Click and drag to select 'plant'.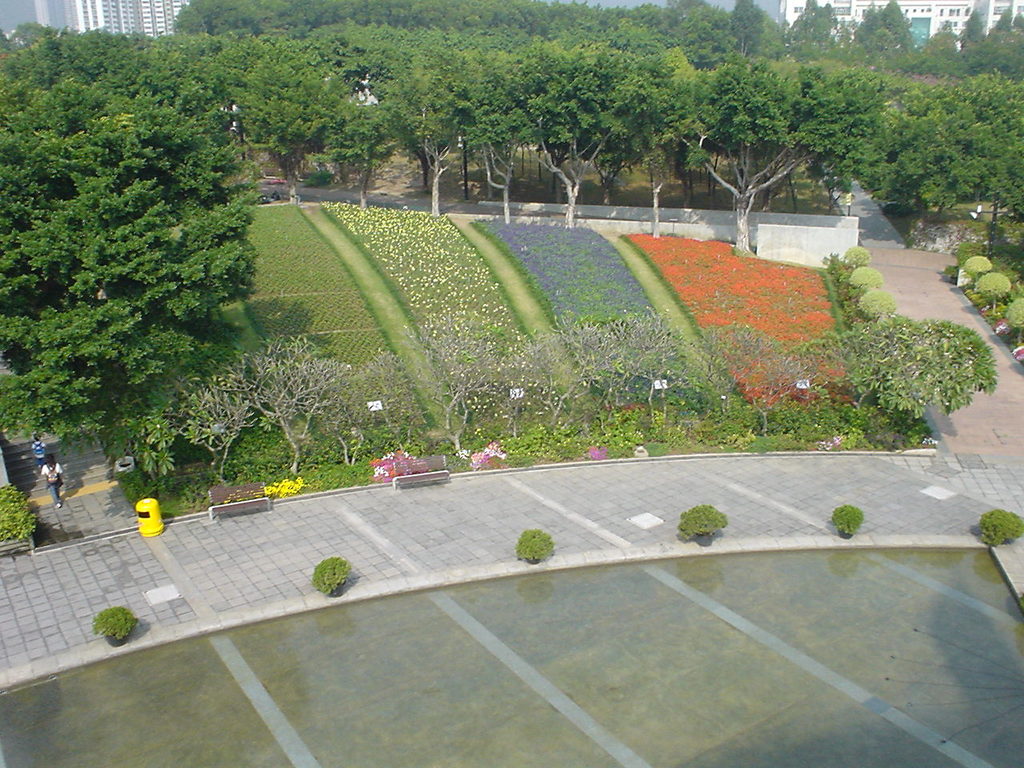
Selection: <region>512, 527, 560, 562</region>.
